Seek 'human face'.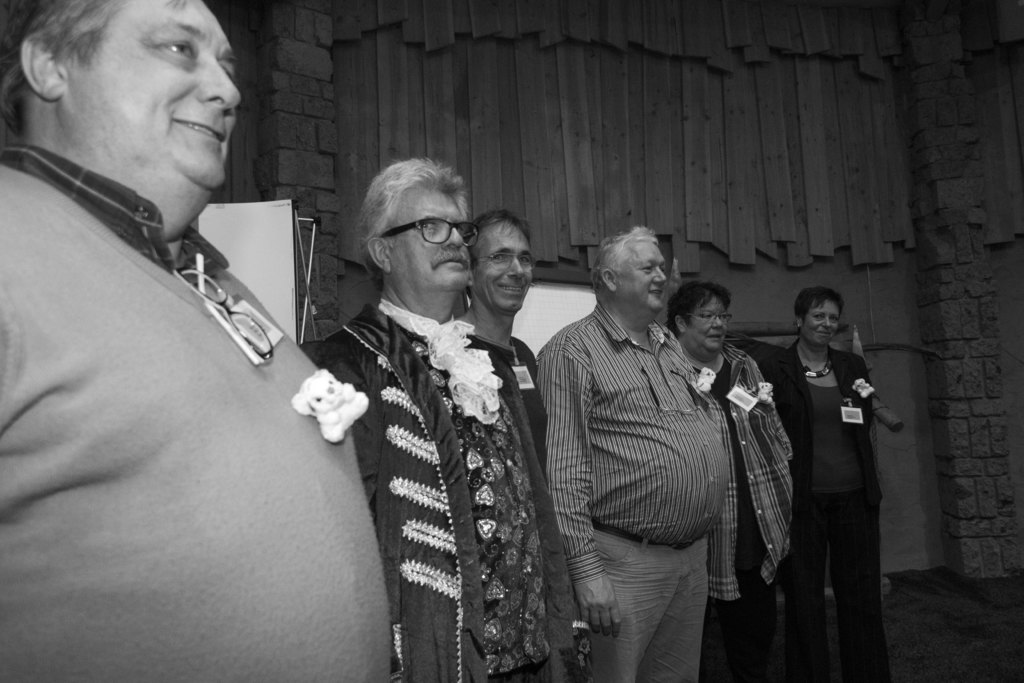
806 297 838 347.
